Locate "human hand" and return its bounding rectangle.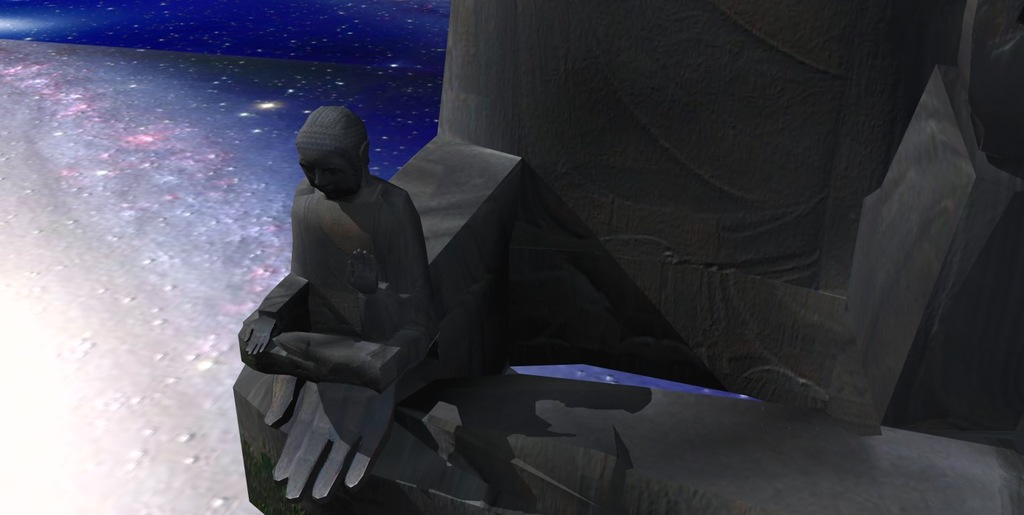
select_region(347, 247, 378, 300).
